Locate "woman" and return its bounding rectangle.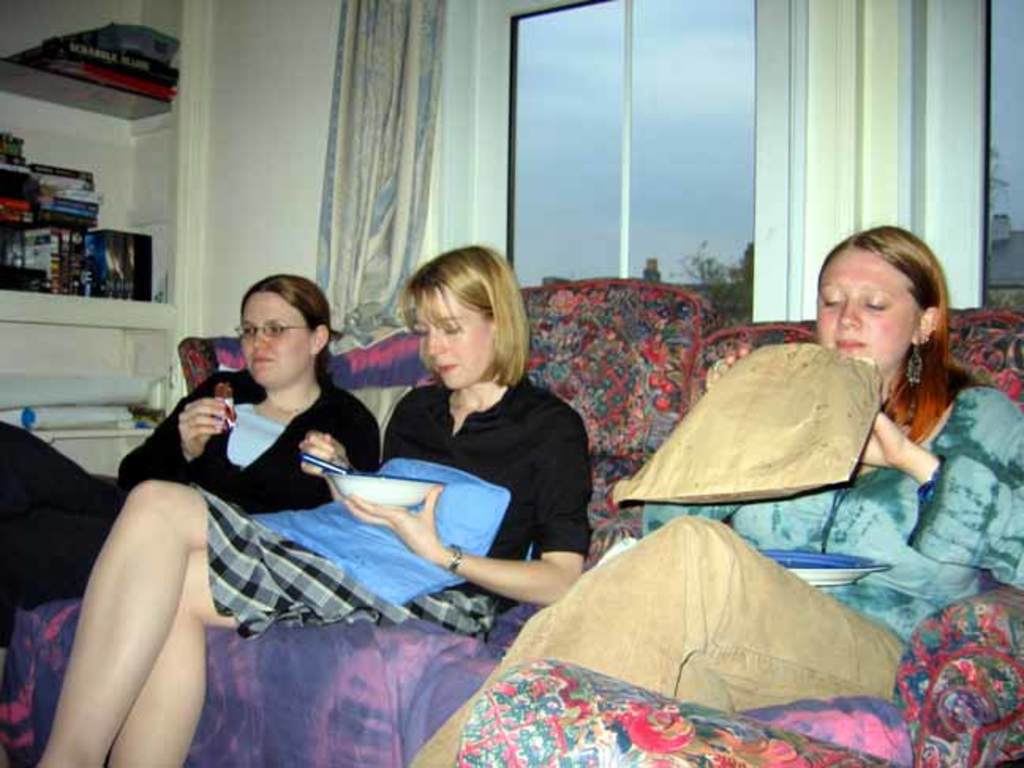
0,275,378,656.
